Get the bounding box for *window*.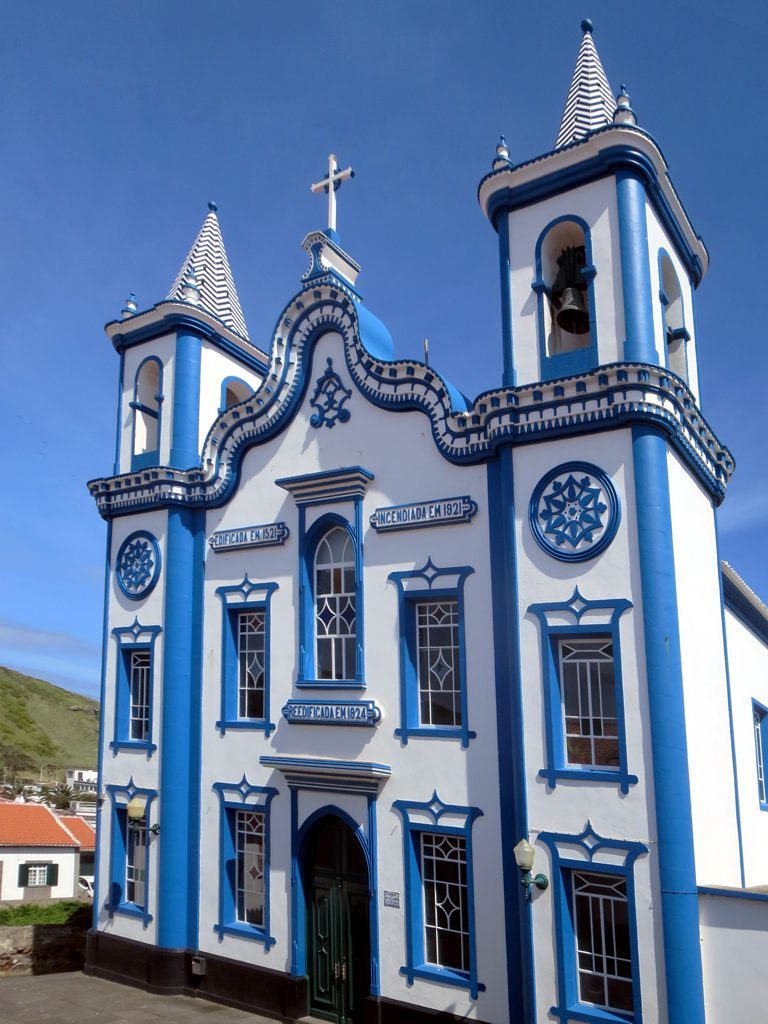
[316, 524, 357, 676].
